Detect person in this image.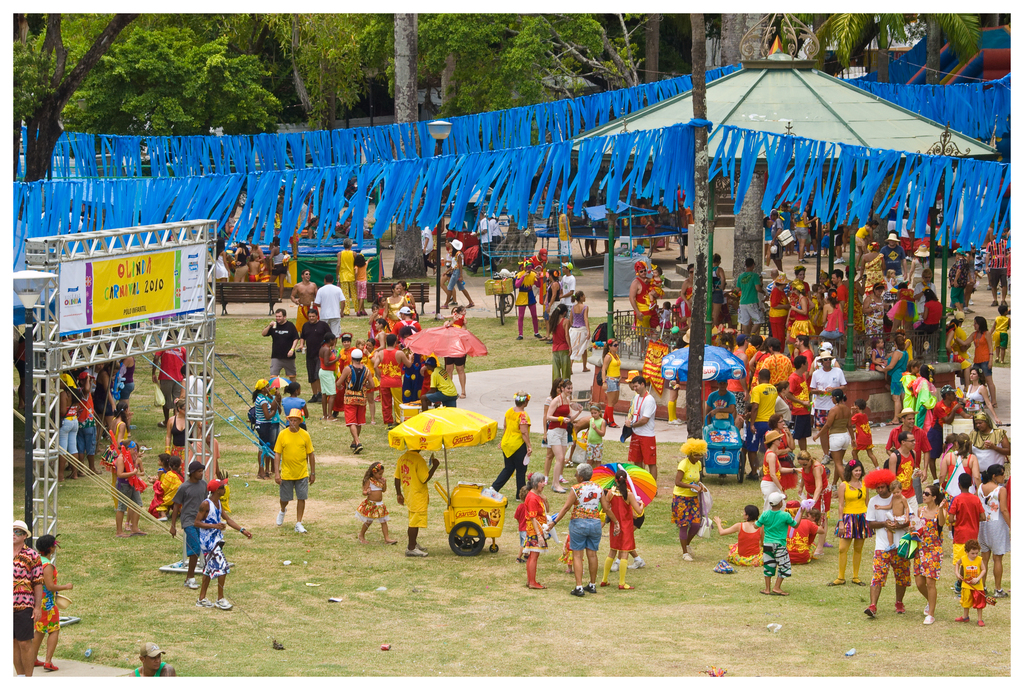
Detection: [827, 459, 865, 586].
